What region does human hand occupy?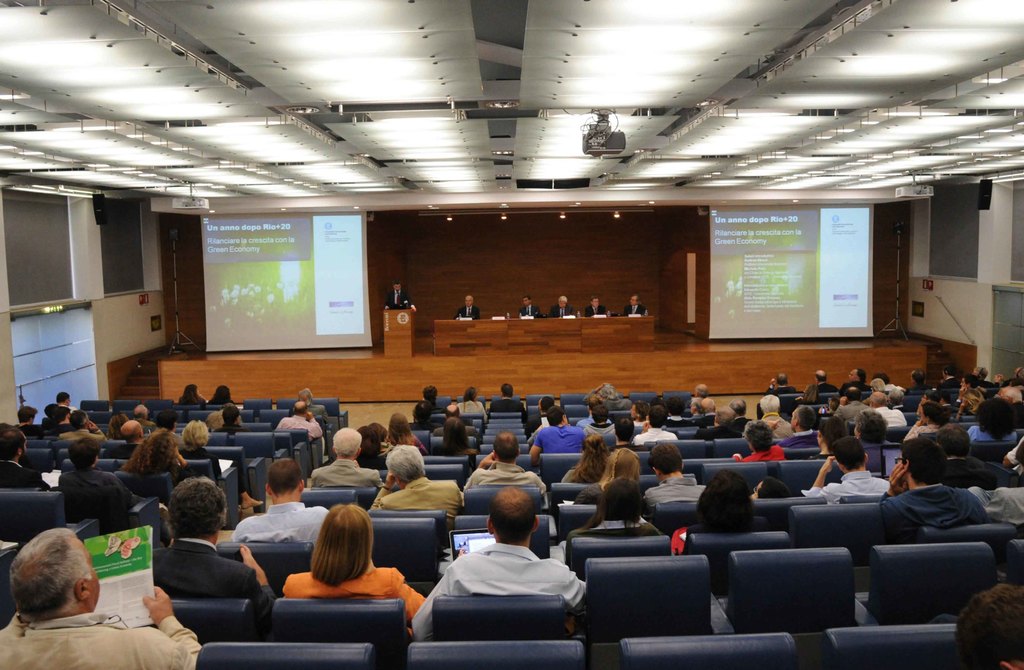
Rect(885, 461, 911, 493).
